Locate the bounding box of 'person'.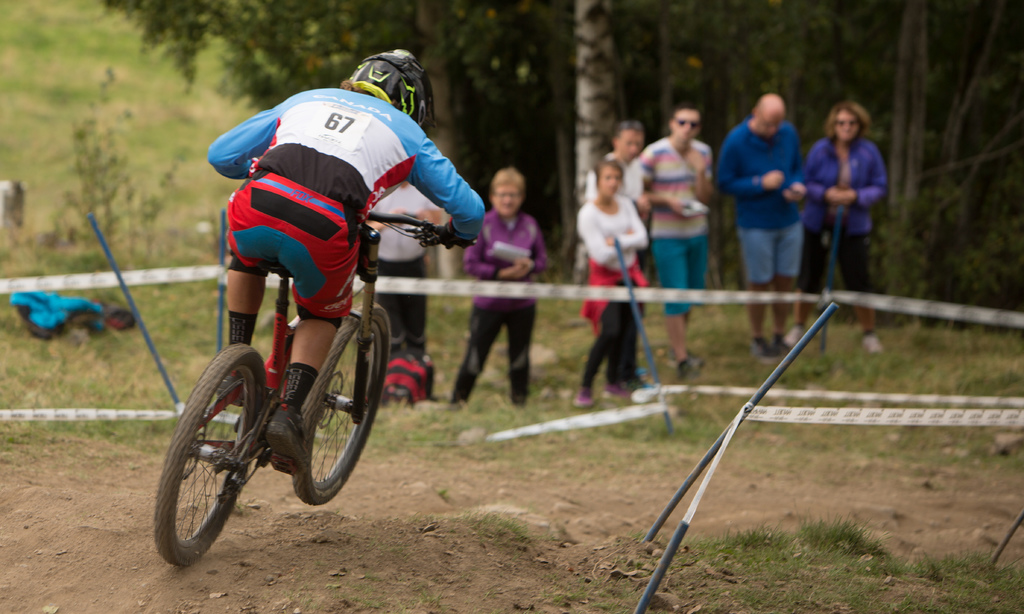
Bounding box: 634:94:708:376.
